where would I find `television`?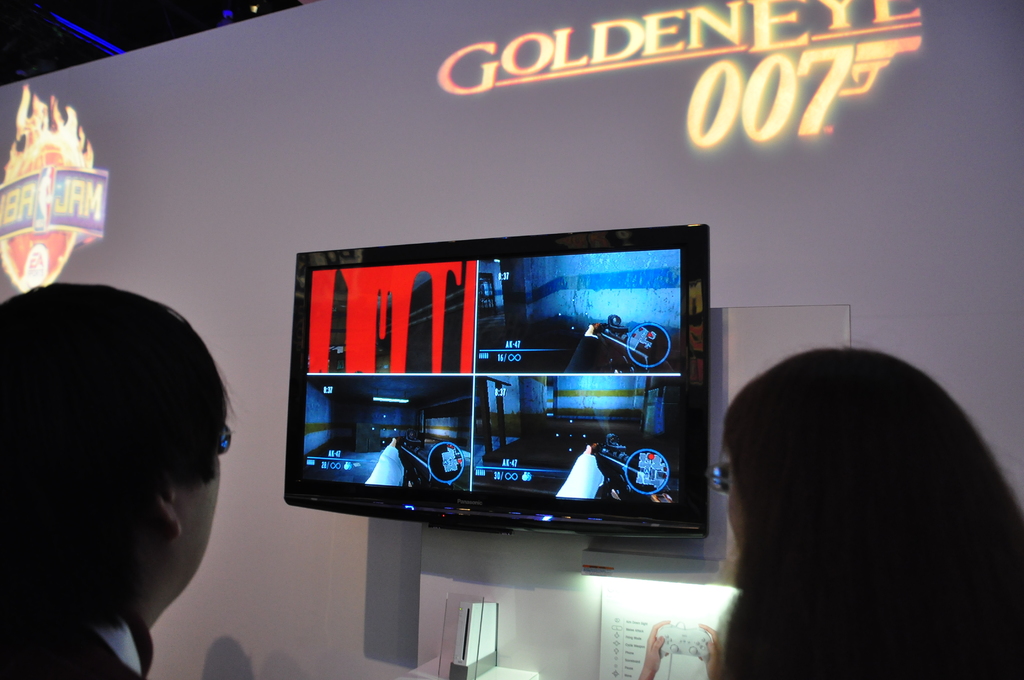
At locate(284, 218, 721, 555).
